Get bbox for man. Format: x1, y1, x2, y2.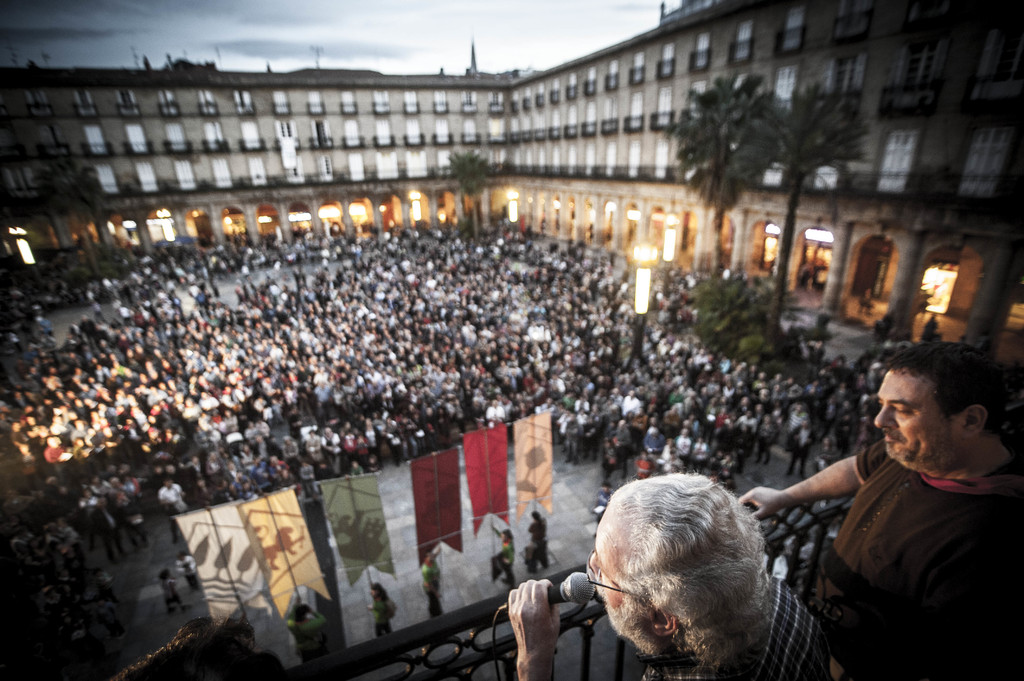
418, 550, 440, 617.
